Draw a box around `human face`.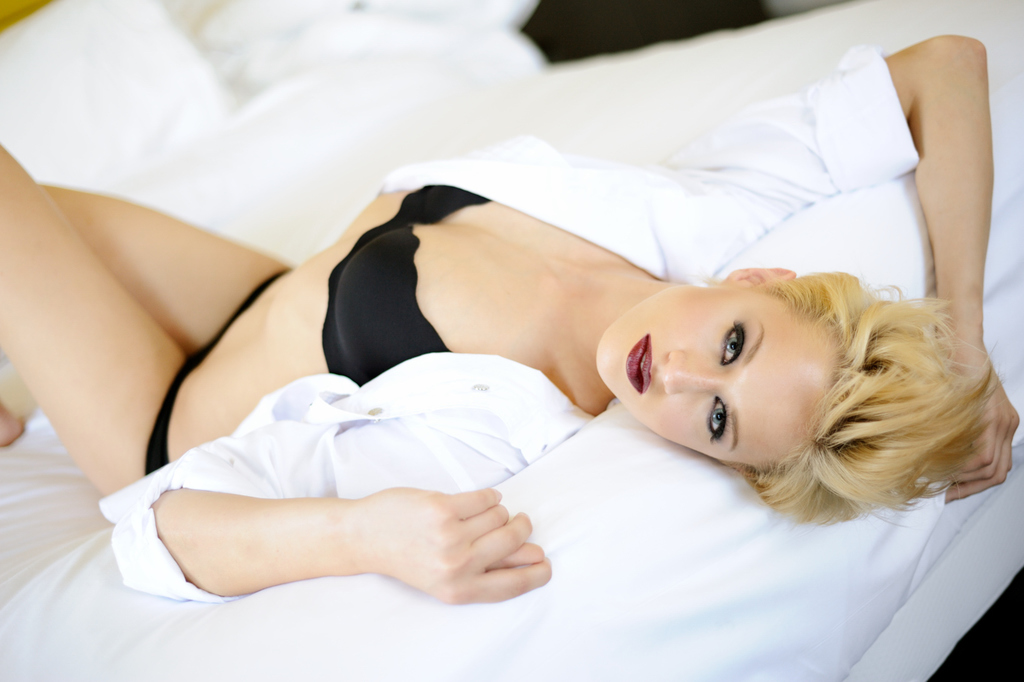
<region>595, 283, 832, 470</region>.
